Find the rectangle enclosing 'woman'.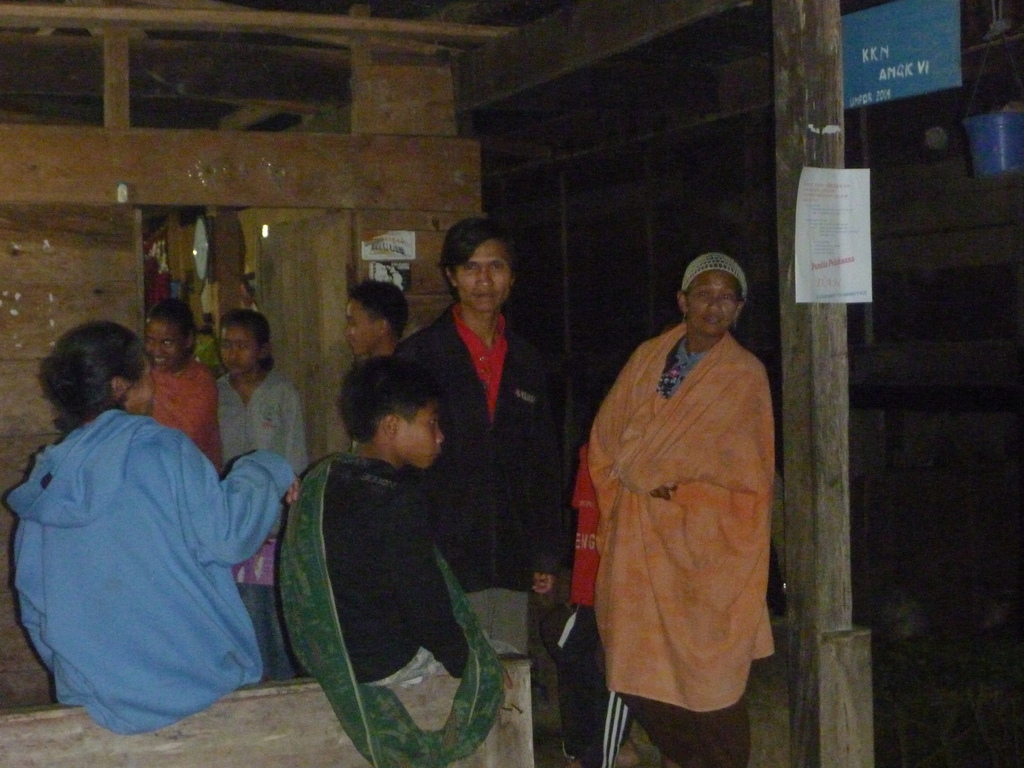
bbox(0, 319, 303, 743).
